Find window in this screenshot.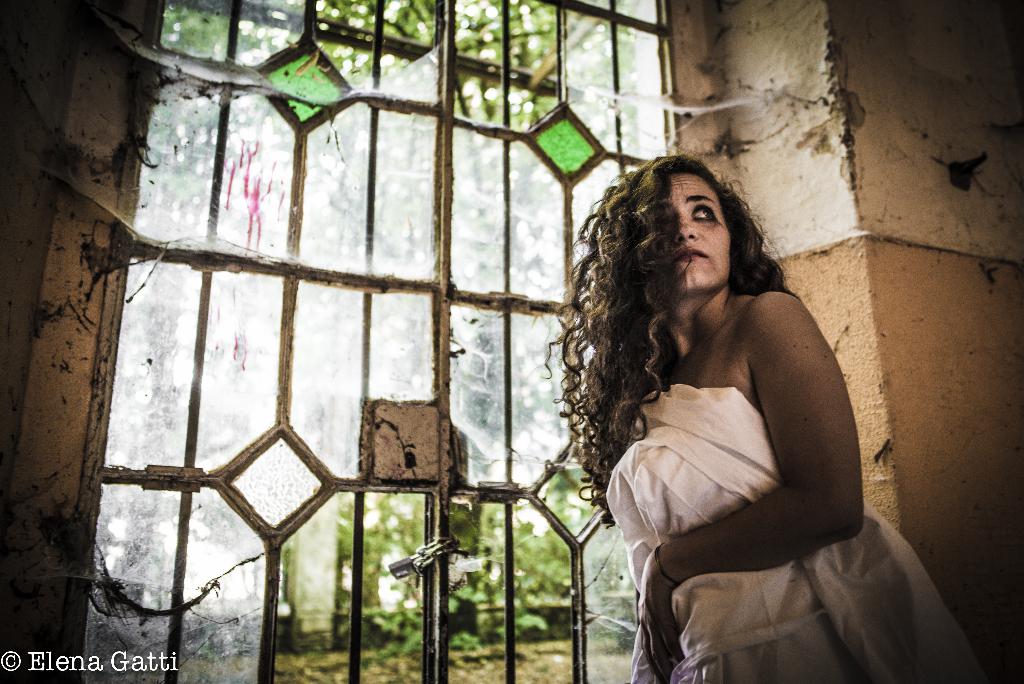
The bounding box for window is (79,14,680,653).
